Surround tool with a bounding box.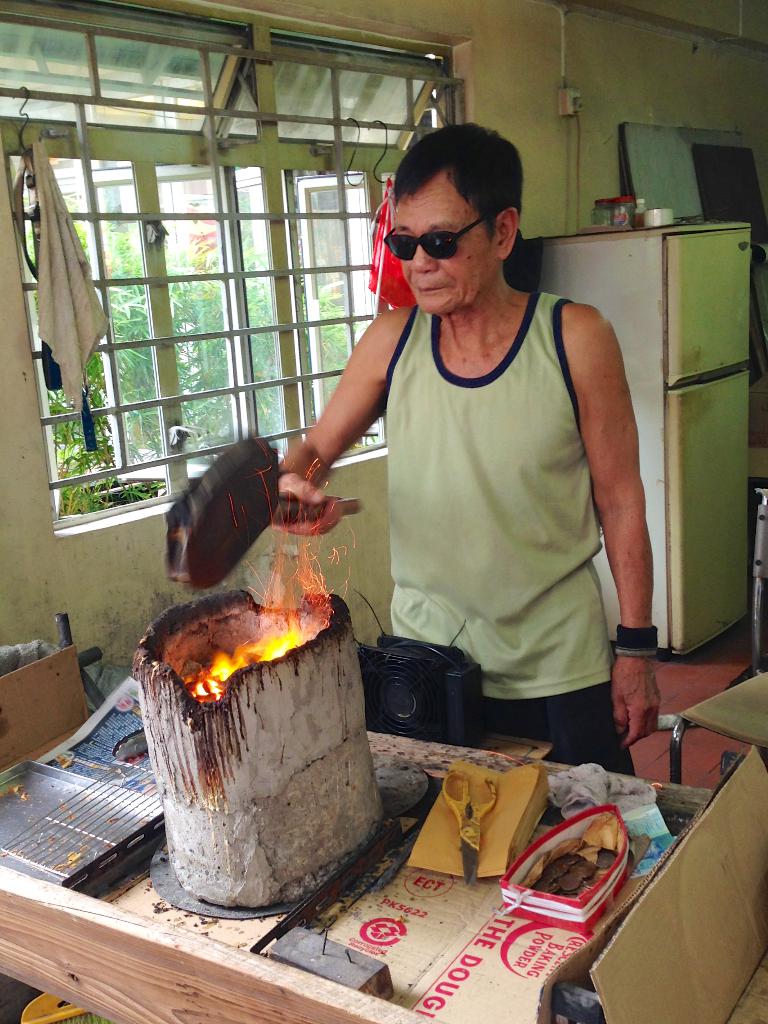
pyautogui.locateOnScreen(253, 804, 408, 951).
